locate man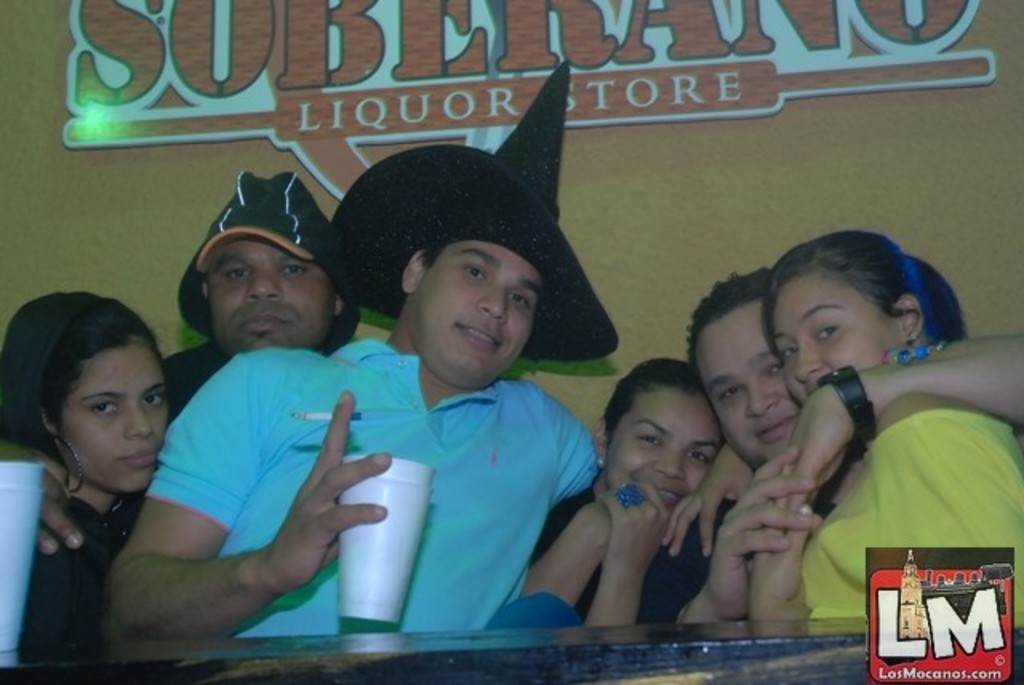
bbox=(640, 264, 1022, 627)
